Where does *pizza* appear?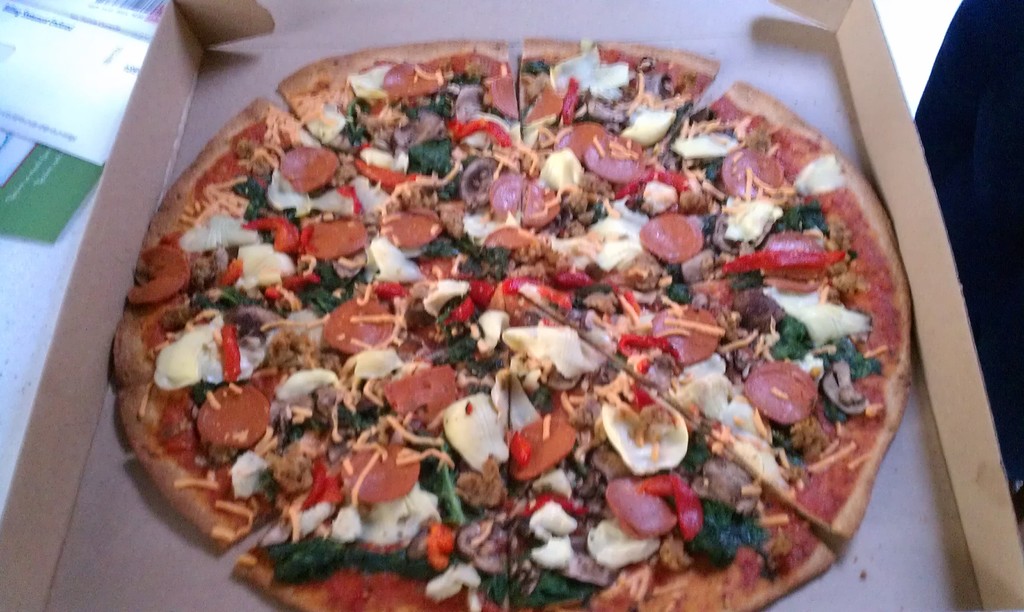
Appears at BBox(111, 10, 916, 604).
